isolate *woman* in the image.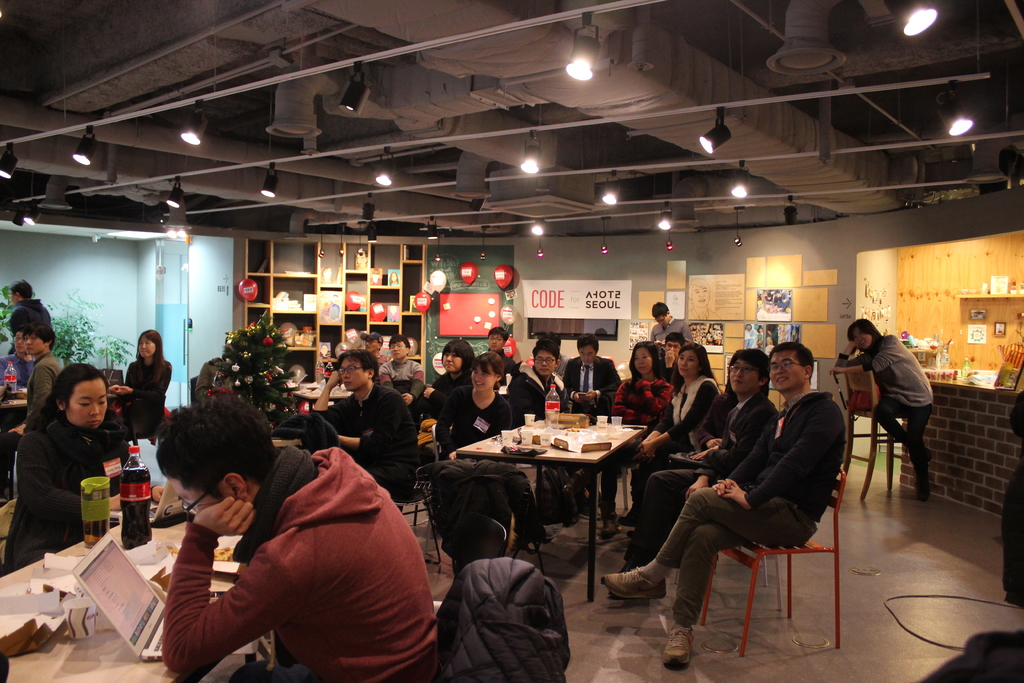
Isolated region: bbox=[435, 354, 547, 547].
